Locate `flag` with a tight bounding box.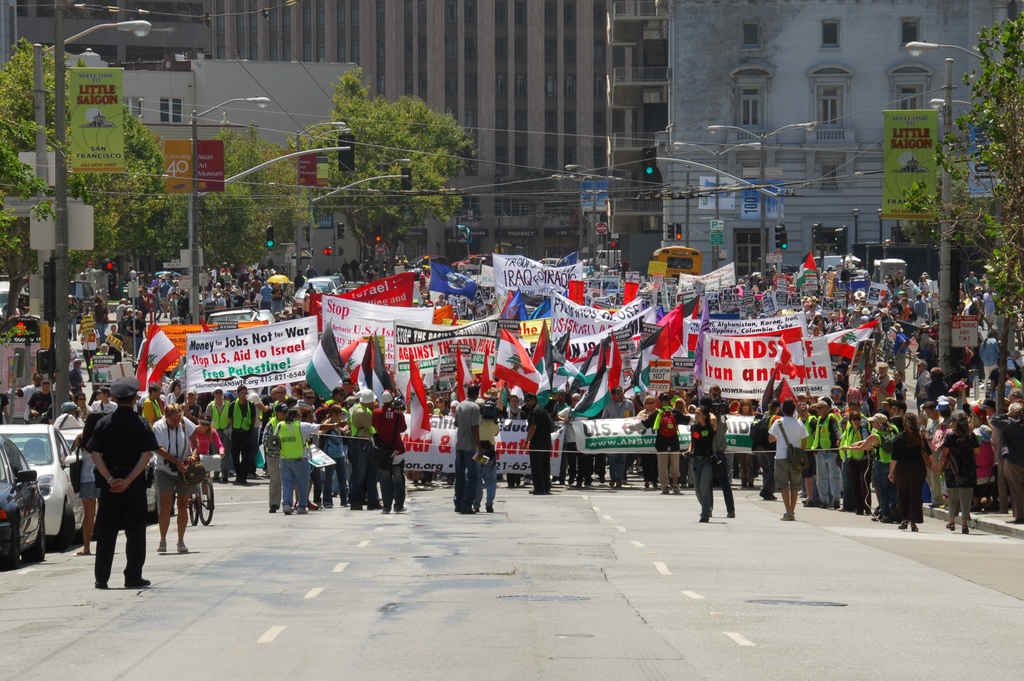
<bbox>688, 294, 717, 383</bbox>.
